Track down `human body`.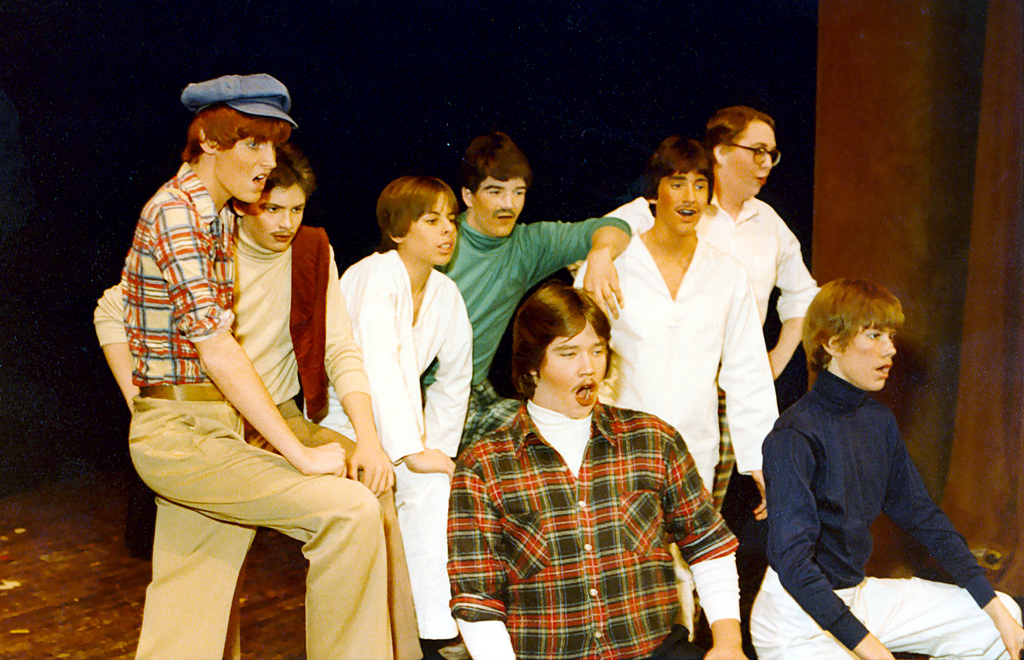
Tracked to (303, 168, 484, 659).
